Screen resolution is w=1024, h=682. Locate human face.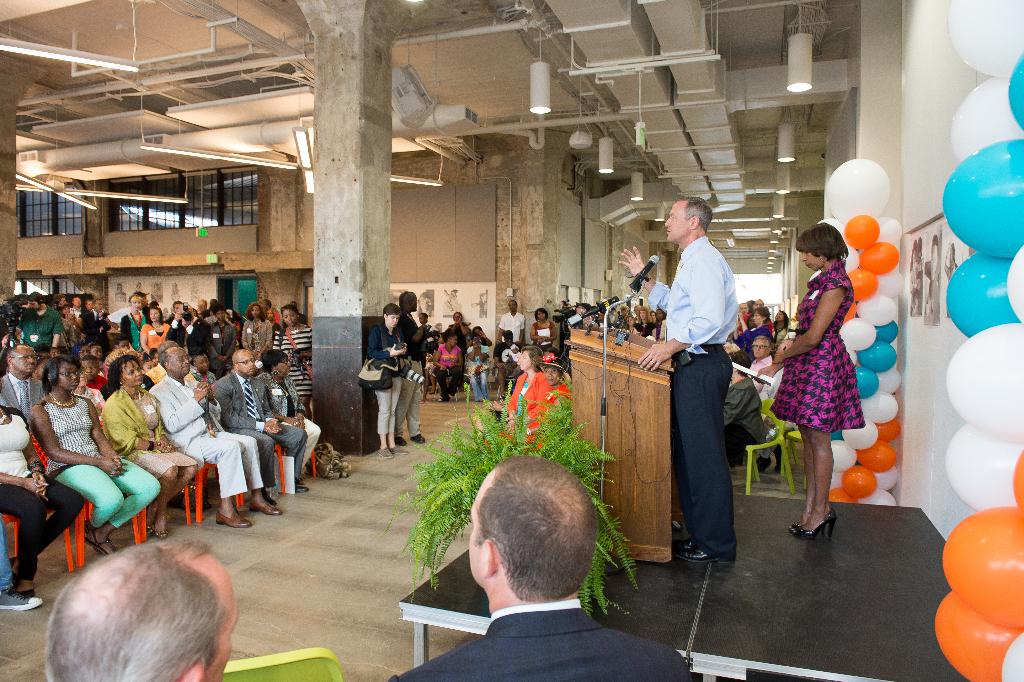
(left=748, top=308, right=762, bottom=327).
